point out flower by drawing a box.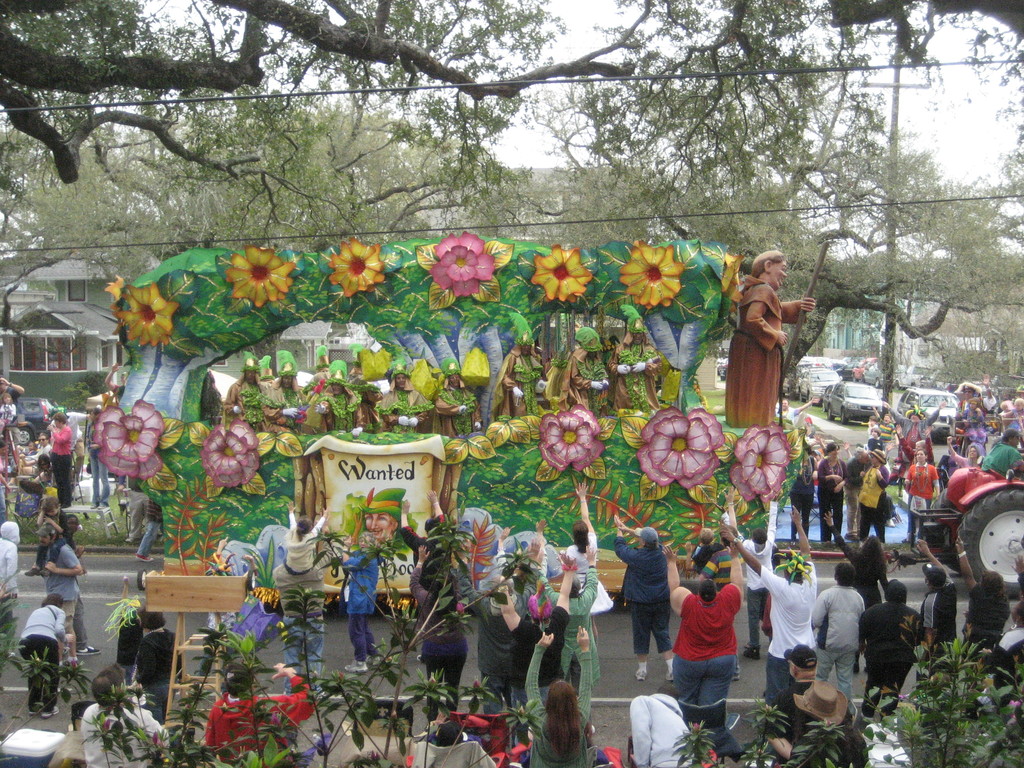
104/715/111/728.
